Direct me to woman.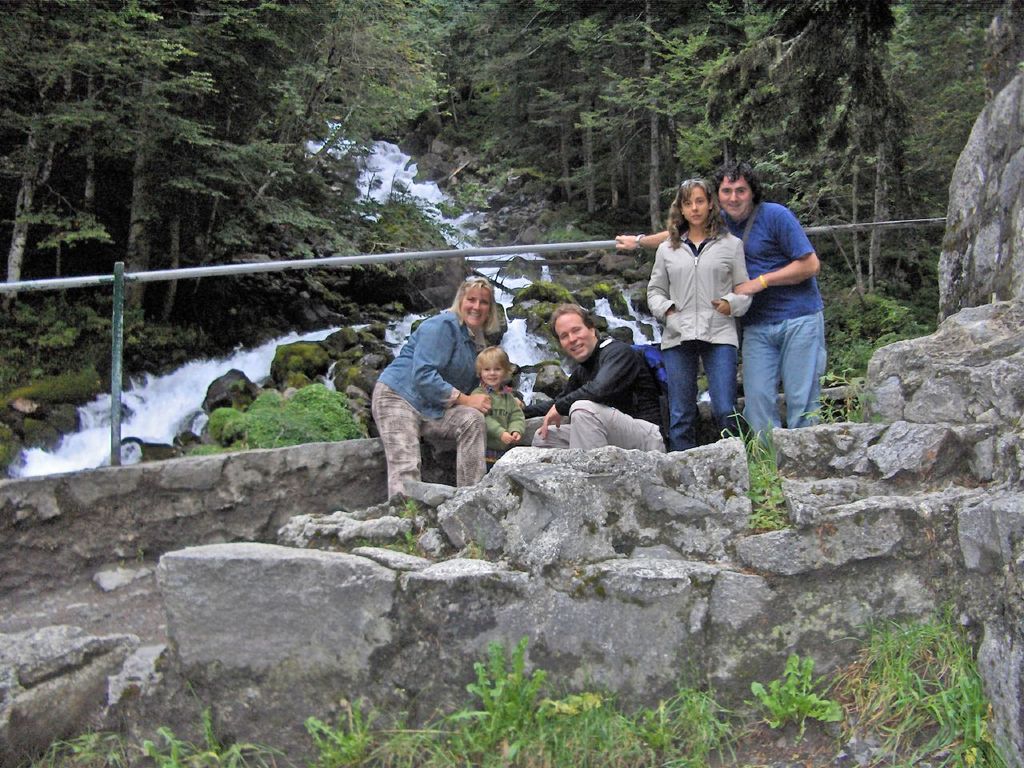
Direction: detection(647, 184, 753, 438).
